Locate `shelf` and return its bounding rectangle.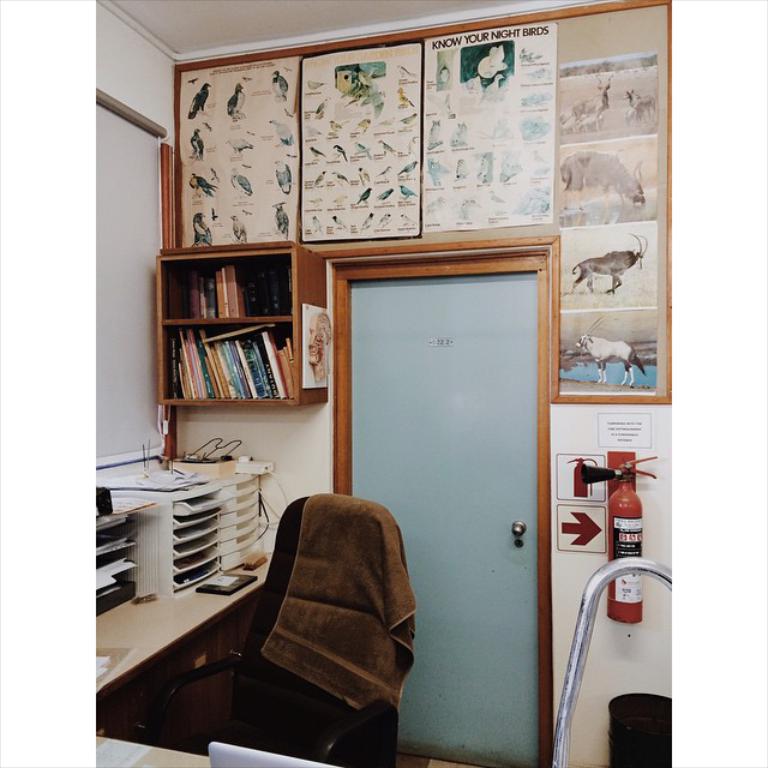
(156, 241, 341, 322).
